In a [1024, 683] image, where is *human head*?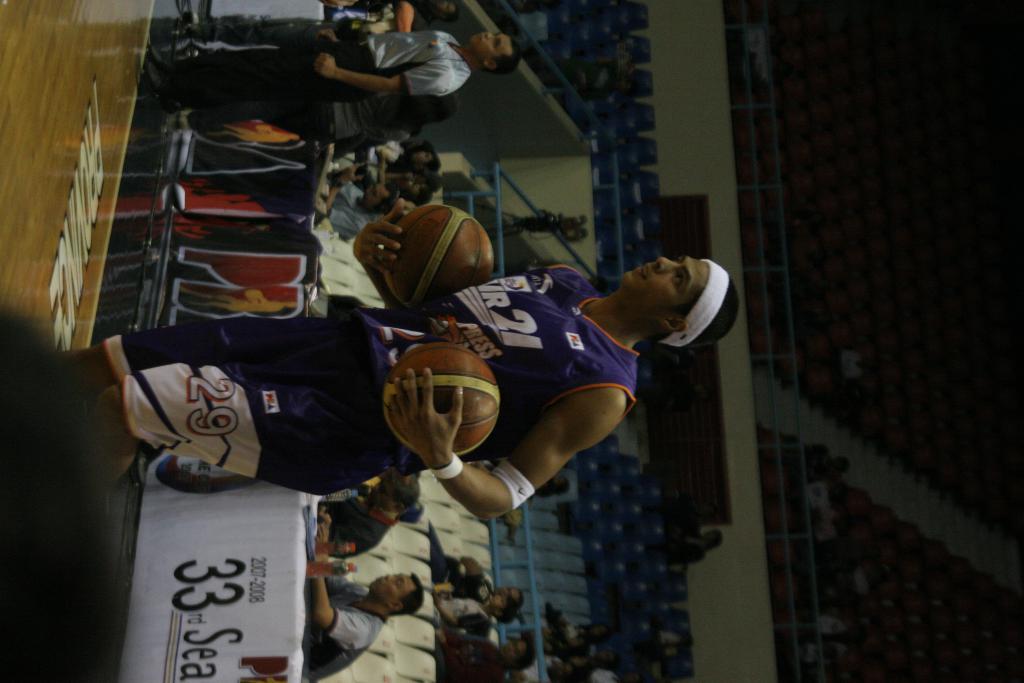
{"x1": 596, "y1": 650, "x2": 612, "y2": 667}.
